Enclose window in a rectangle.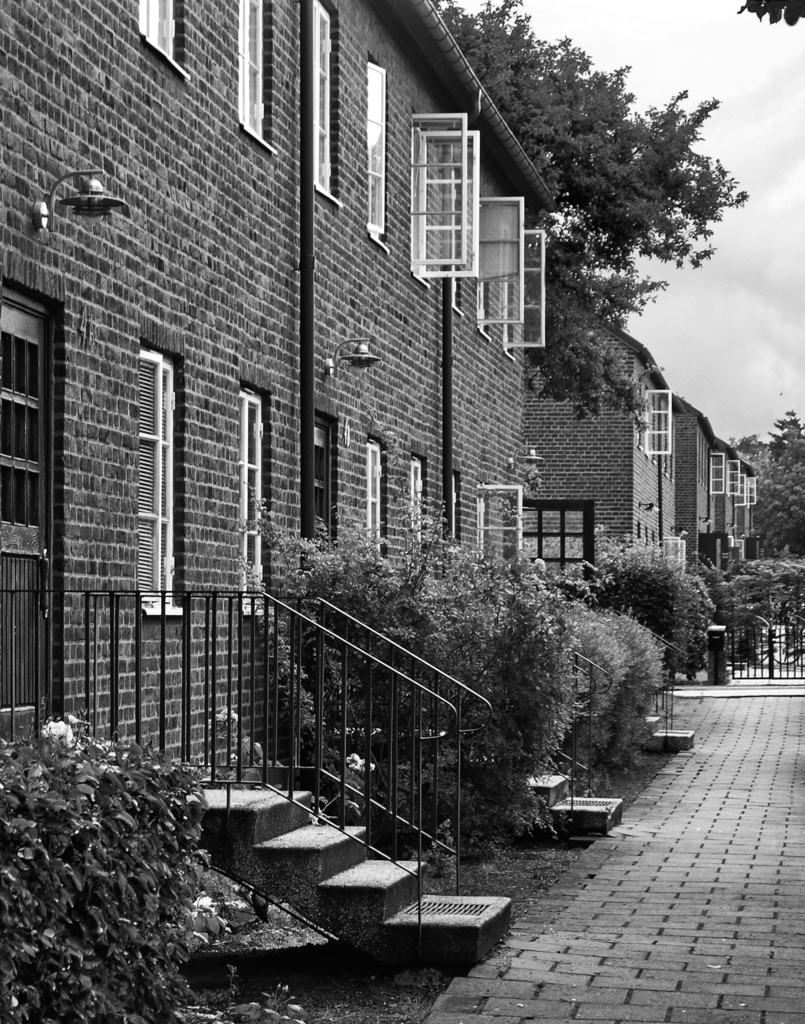
<bbox>366, 442, 385, 548</bbox>.
